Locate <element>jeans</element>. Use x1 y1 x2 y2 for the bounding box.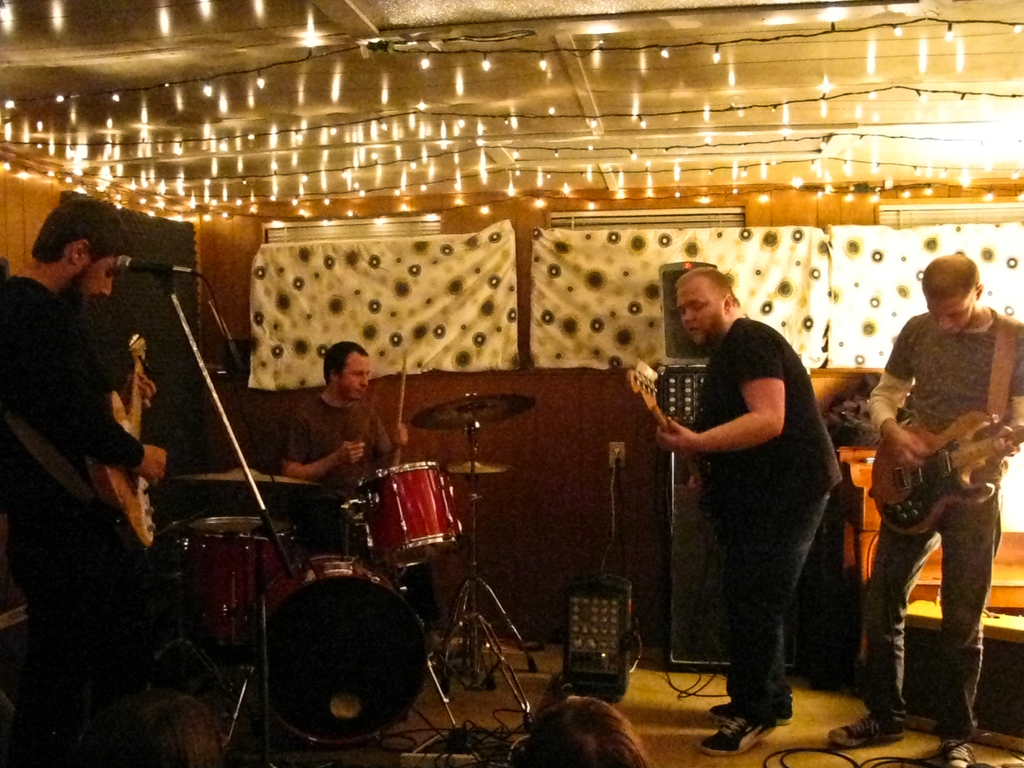
867 486 1005 744.
